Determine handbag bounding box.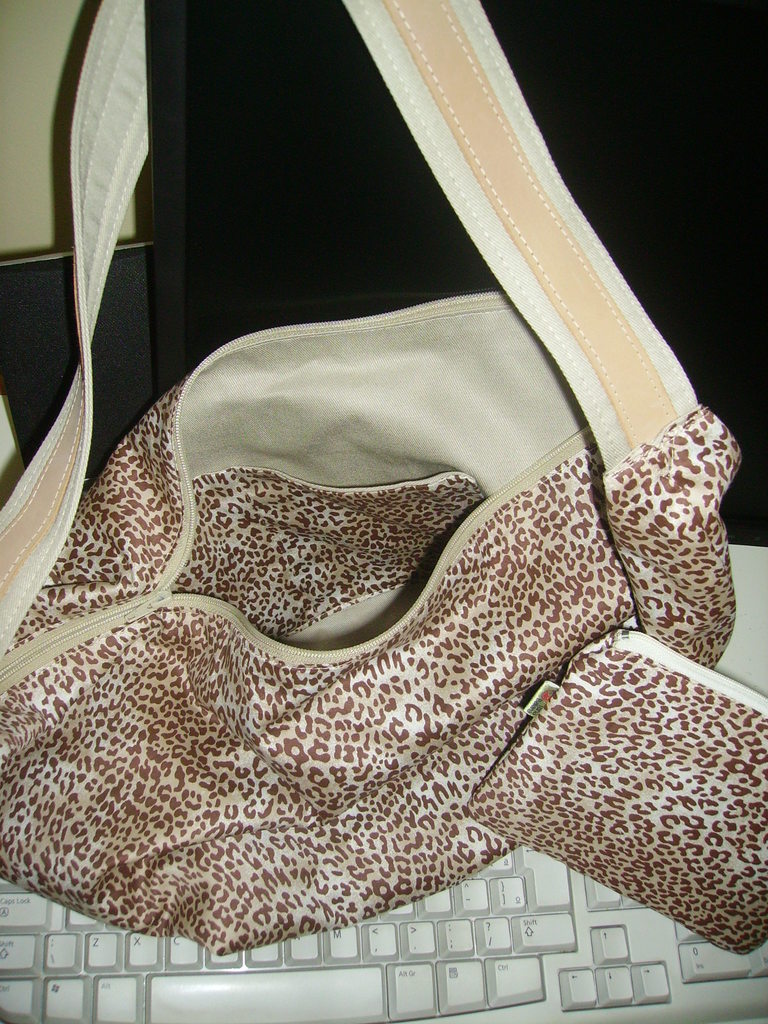
Determined: box=[0, 0, 767, 970].
